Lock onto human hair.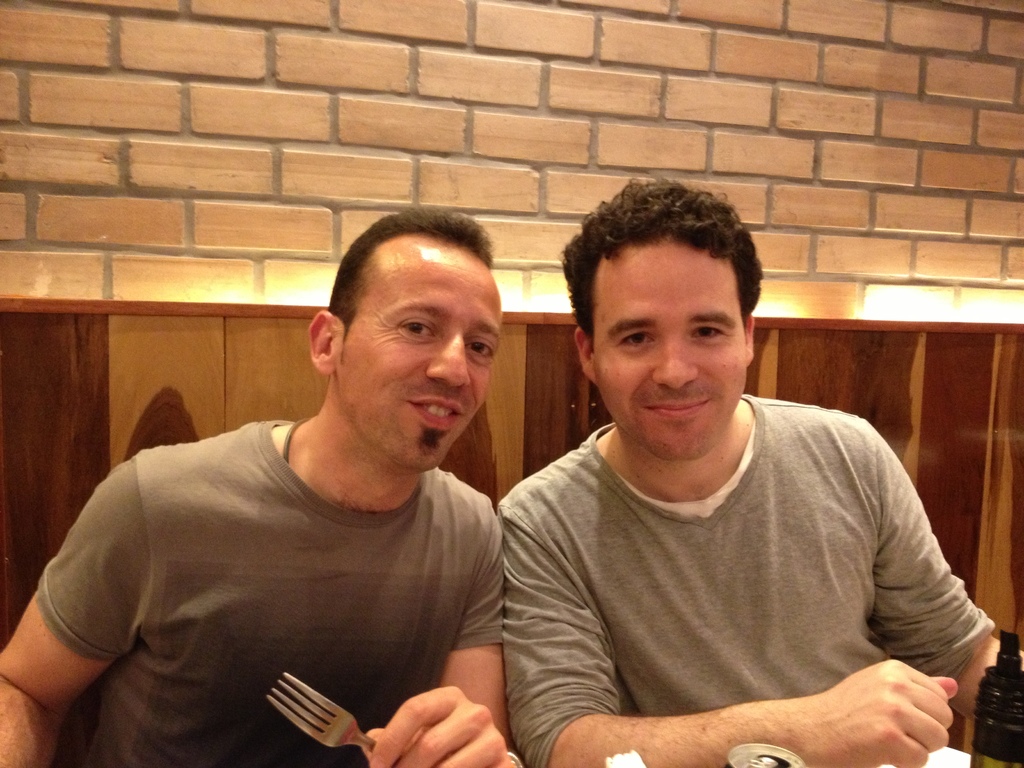
Locked: left=318, top=203, right=503, bottom=360.
